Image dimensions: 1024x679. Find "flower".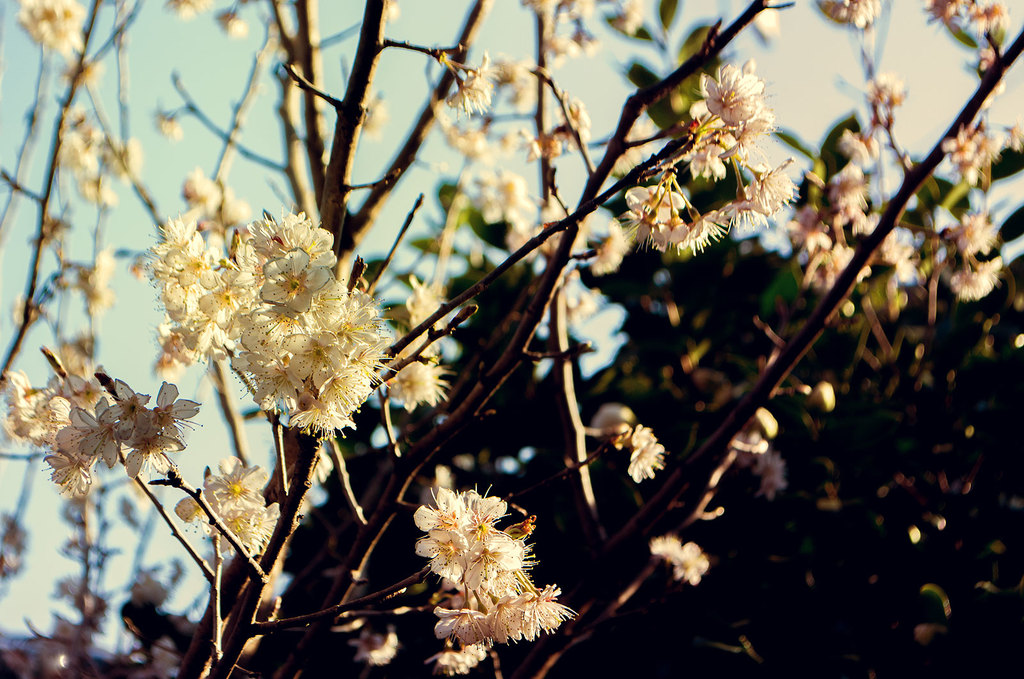
detection(632, 425, 664, 481).
